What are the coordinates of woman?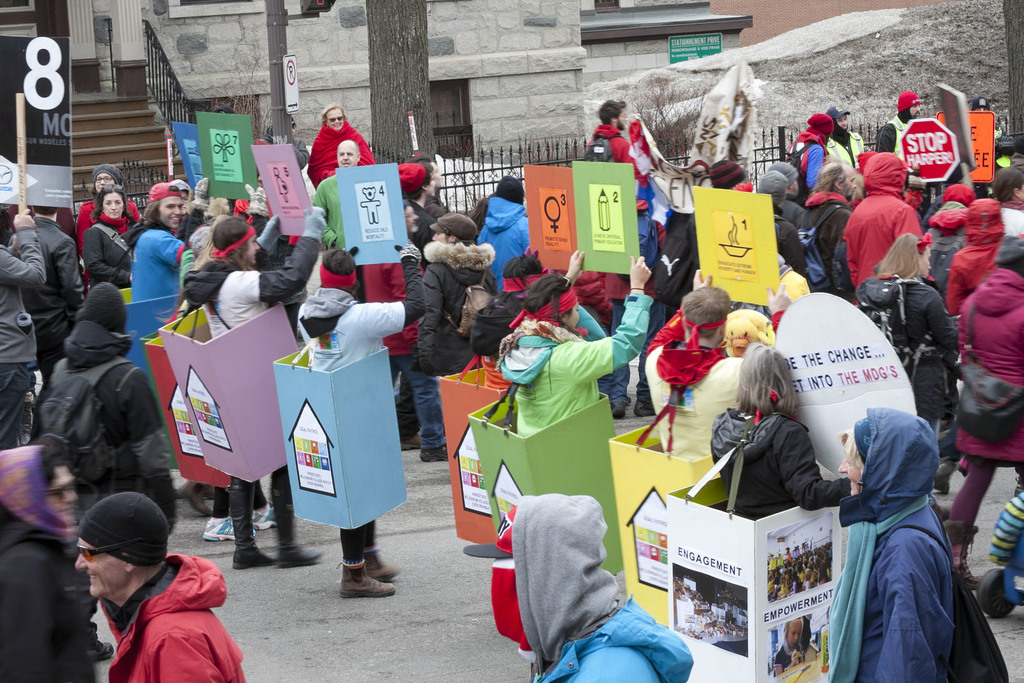
pyautogui.locateOnScreen(75, 164, 143, 299).
